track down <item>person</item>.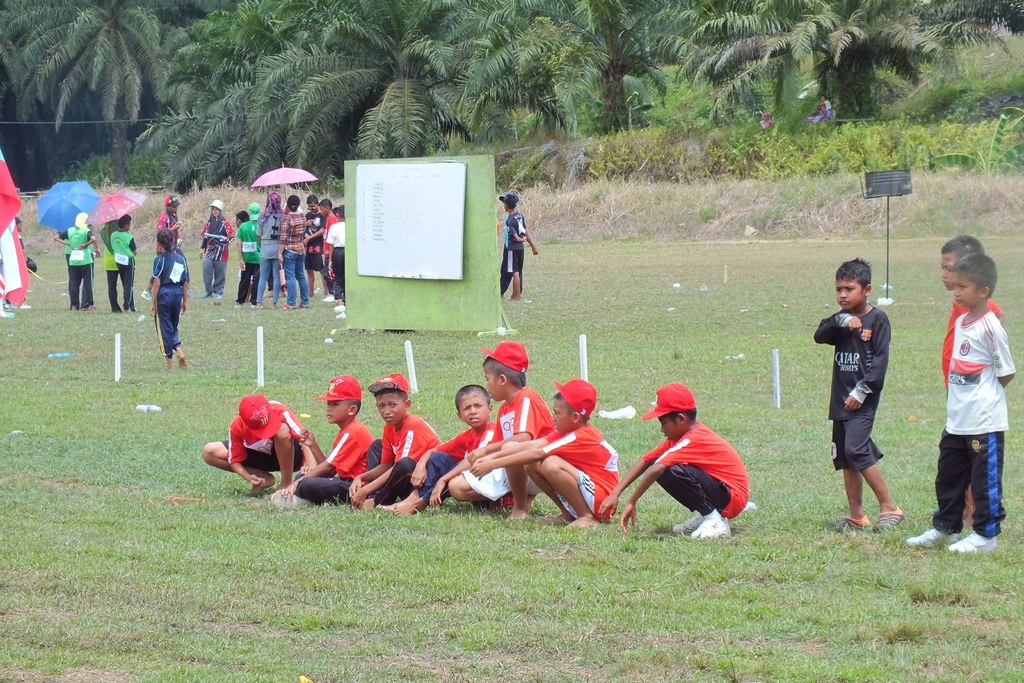
Tracked to (left=275, top=370, right=383, bottom=504).
